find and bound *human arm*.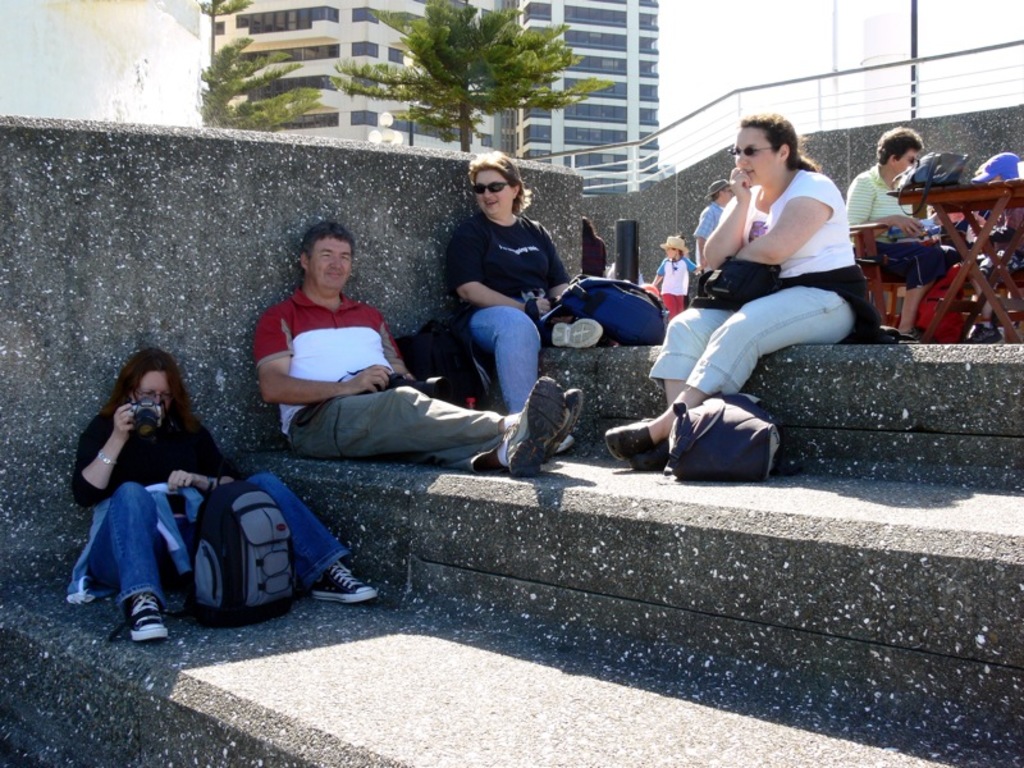
Bound: crop(719, 180, 840, 278).
